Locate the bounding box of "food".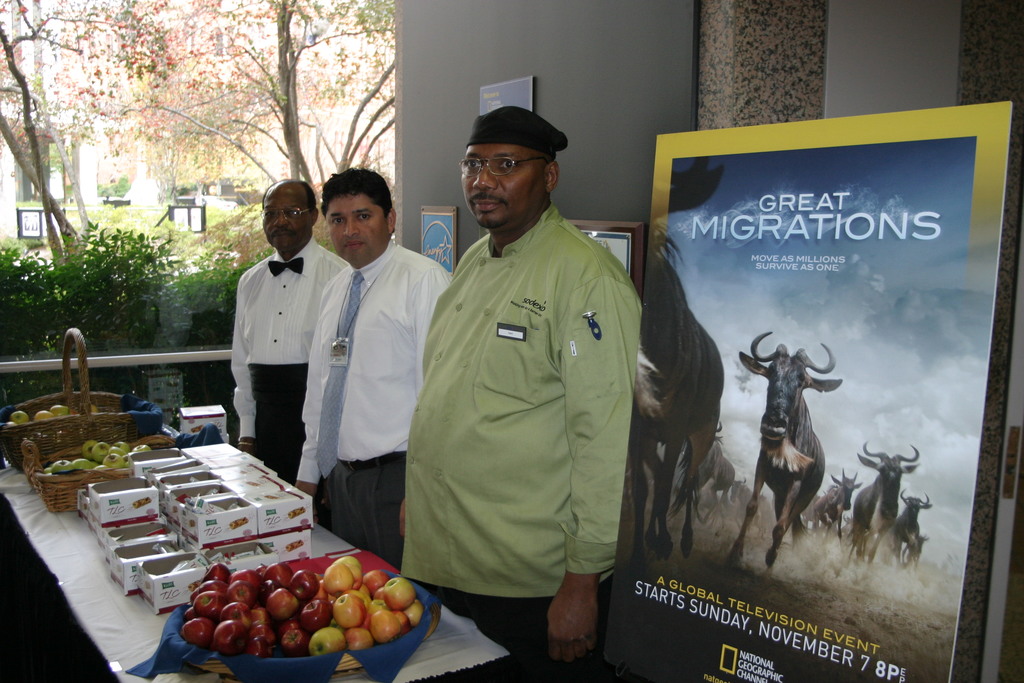
Bounding box: x1=31 y1=411 x2=59 y2=424.
